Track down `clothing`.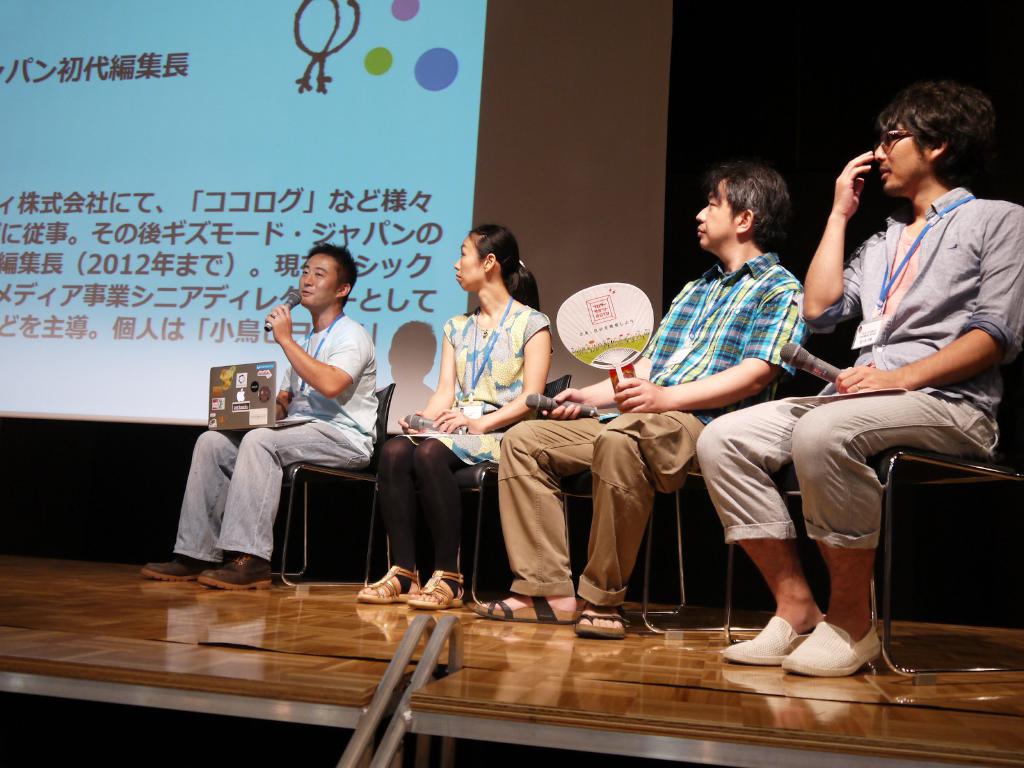
Tracked to pyautogui.locateOnScreen(175, 311, 370, 563).
